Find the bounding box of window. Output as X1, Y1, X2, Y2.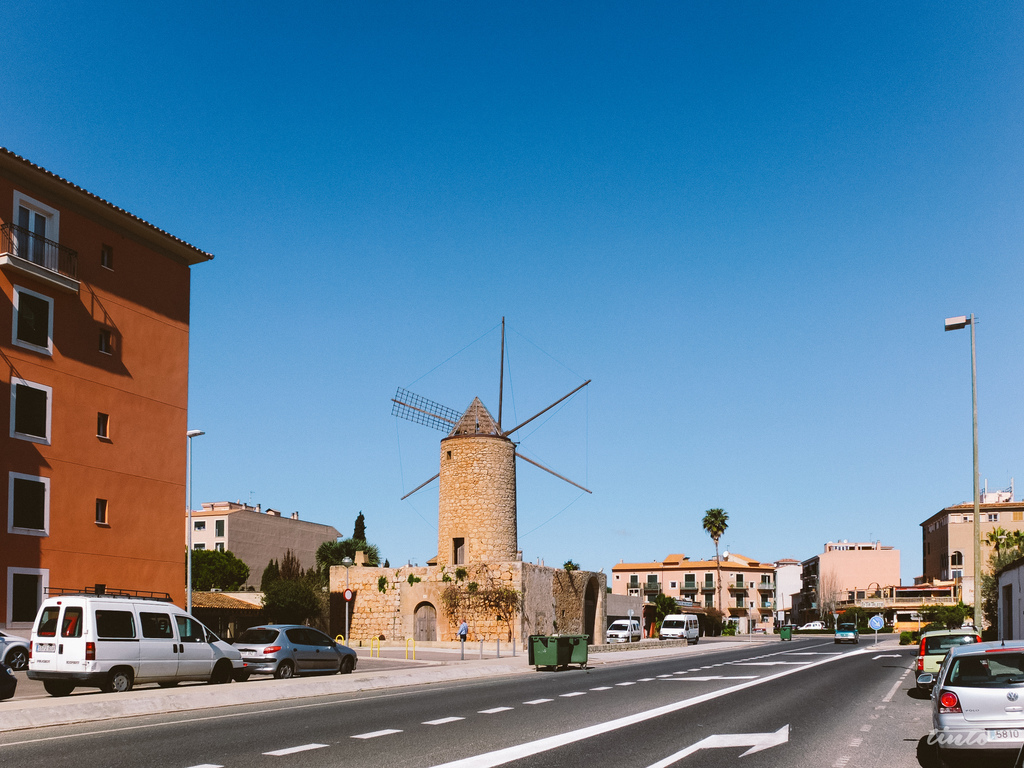
762, 595, 772, 612.
